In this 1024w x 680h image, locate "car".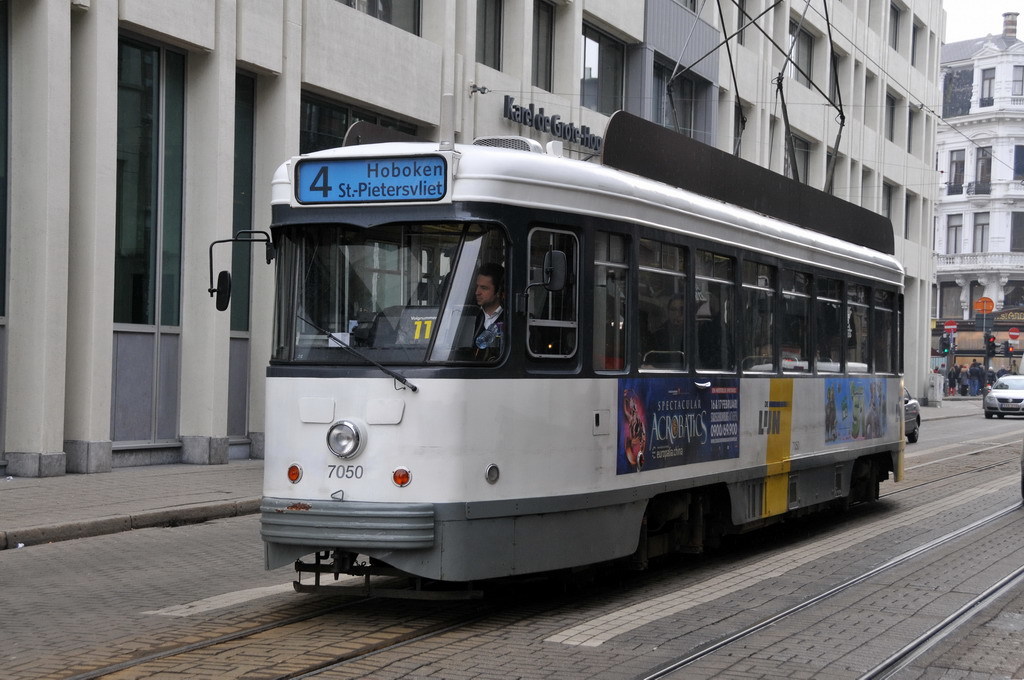
Bounding box: pyautogui.locateOnScreen(904, 386, 921, 442).
